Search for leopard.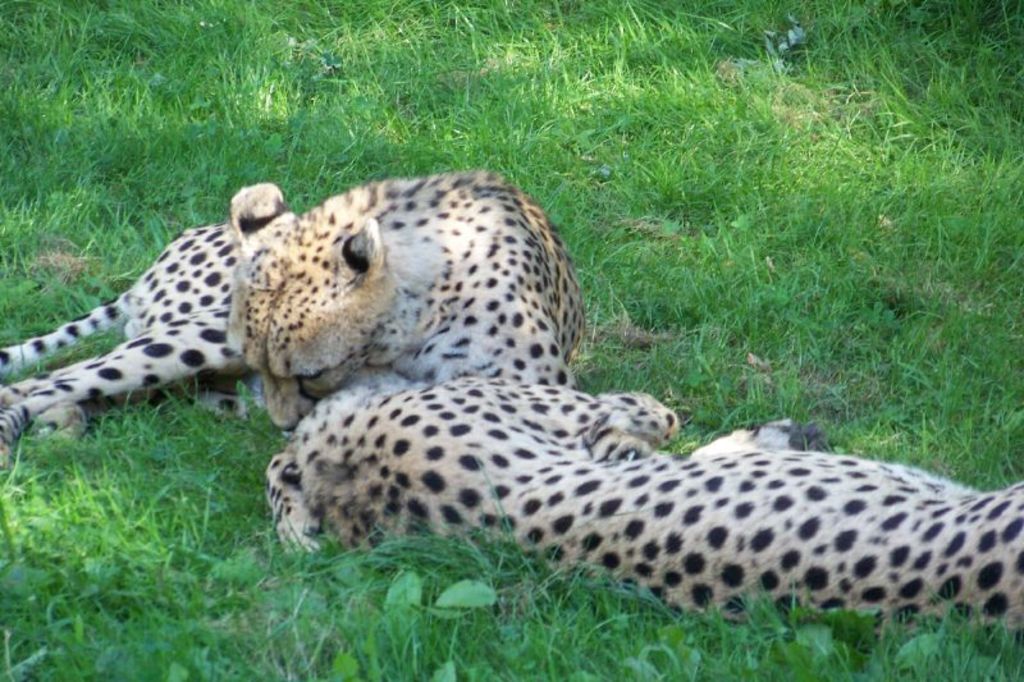
Found at Rect(0, 178, 593, 449).
